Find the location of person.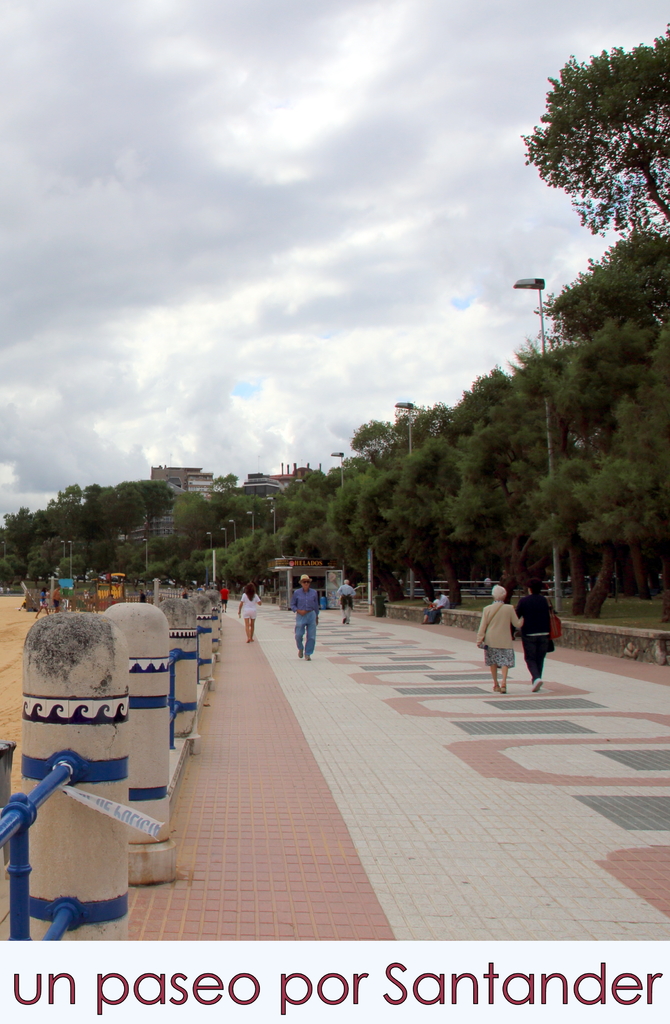
Location: x1=287, y1=575, x2=323, y2=661.
